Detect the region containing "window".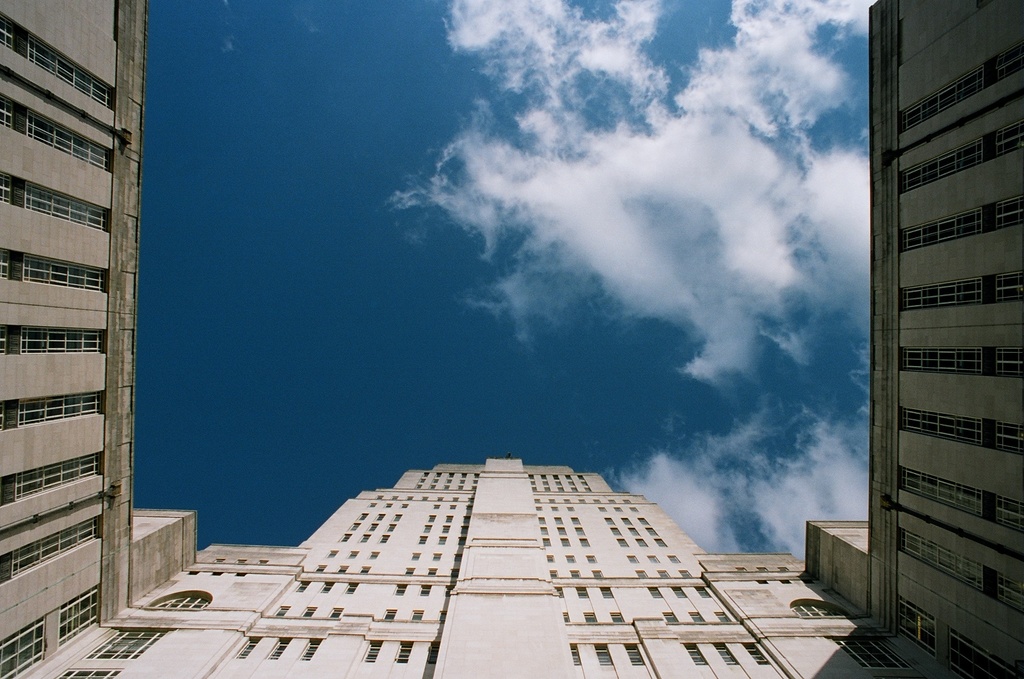
box(626, 527, 639, 536).
